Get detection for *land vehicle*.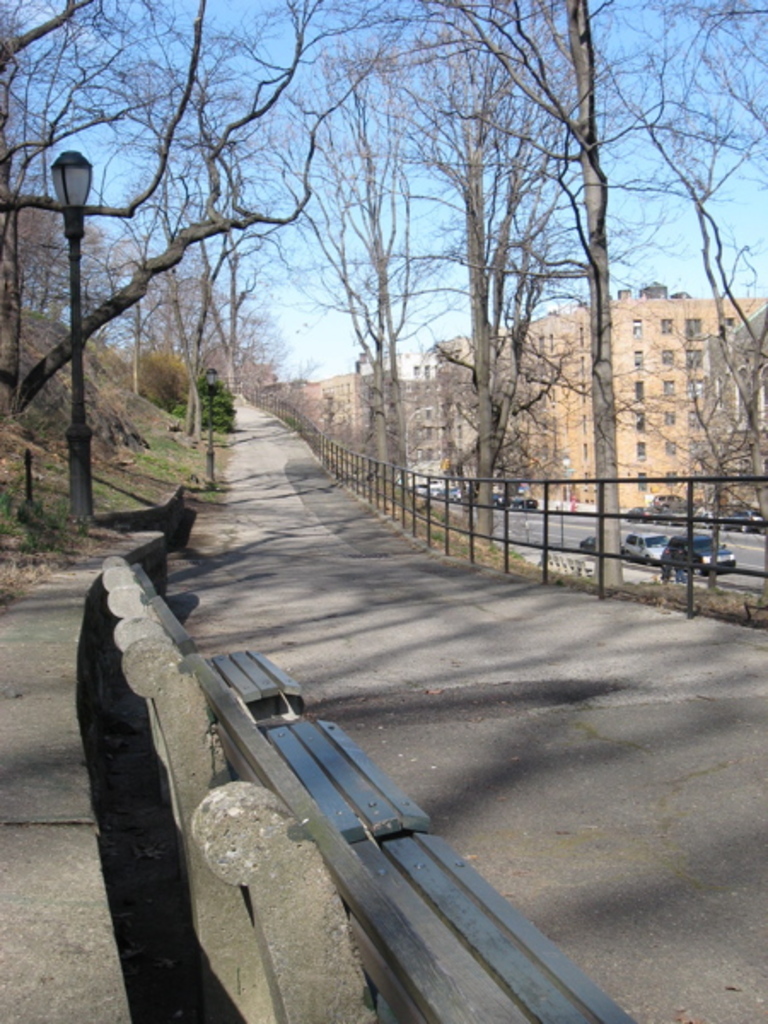
Detection: l=660, t=531, r=736, b=577.
